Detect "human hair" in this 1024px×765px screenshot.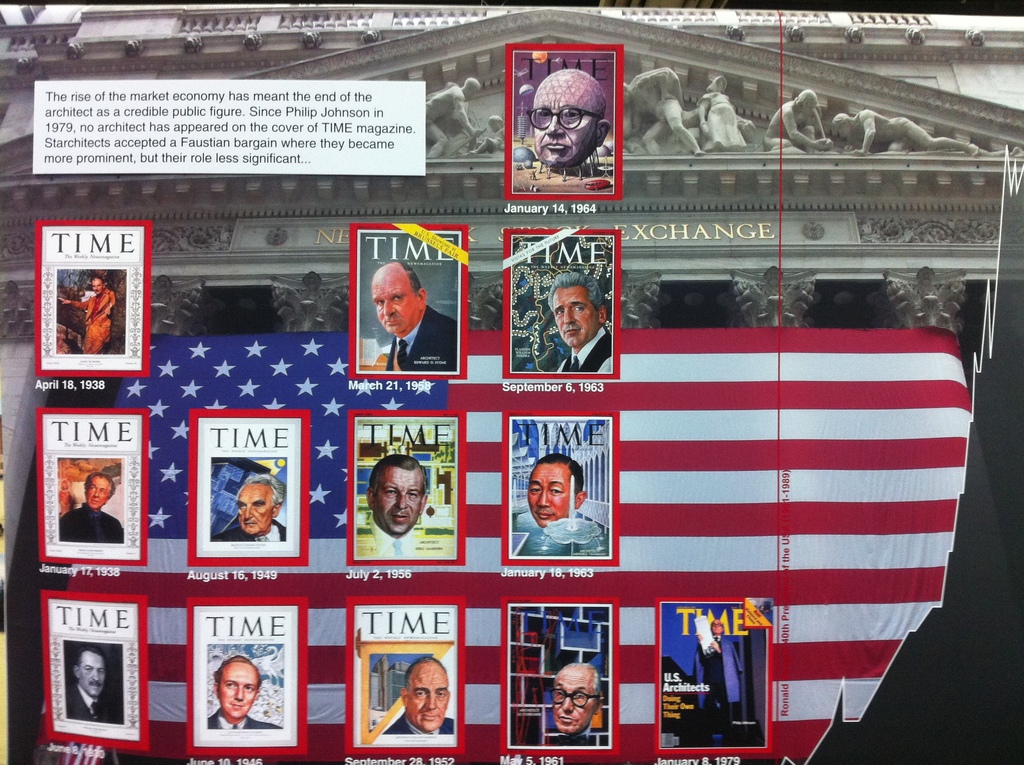
Detection: pyautogui.locateOnScreen(234, 472, 284, 504).
